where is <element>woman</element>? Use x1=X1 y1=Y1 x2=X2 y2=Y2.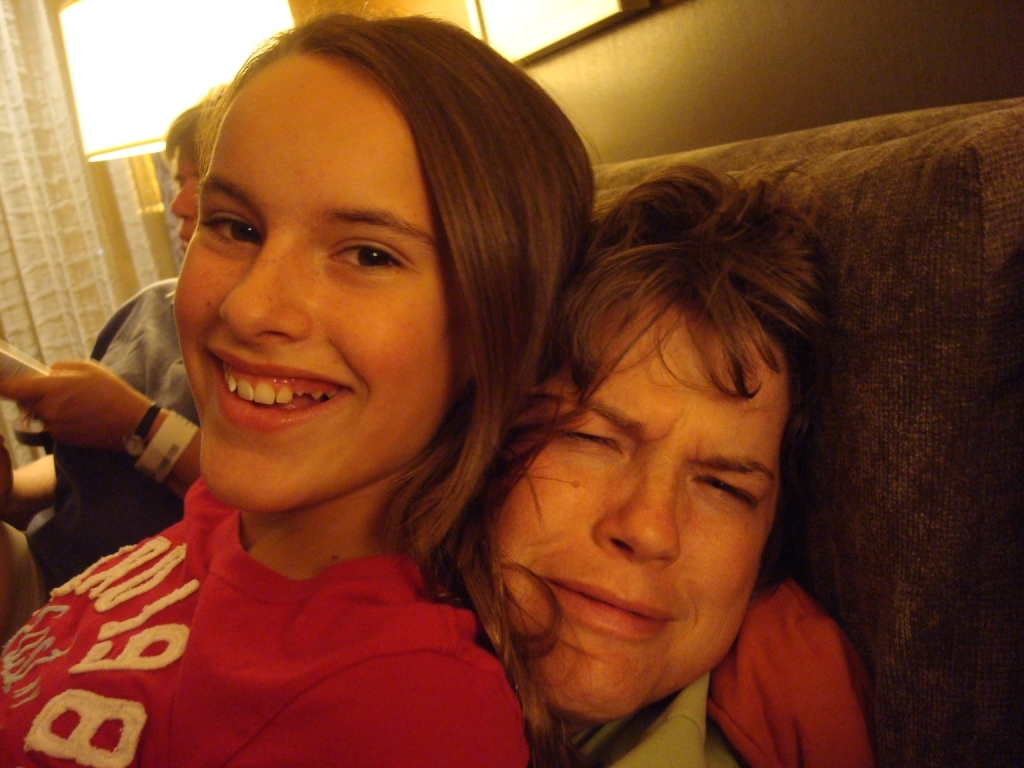
x1=0 y1=9 x2=603 y2=767.
